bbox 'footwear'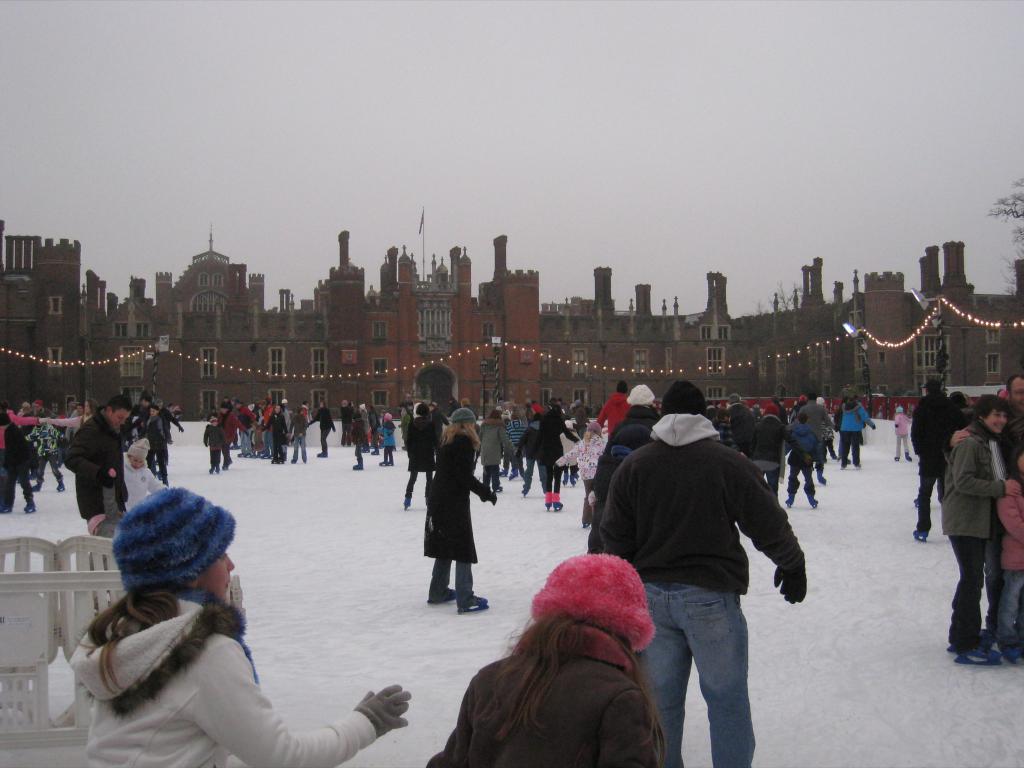
bbox=[894, 458, 900, 461]
